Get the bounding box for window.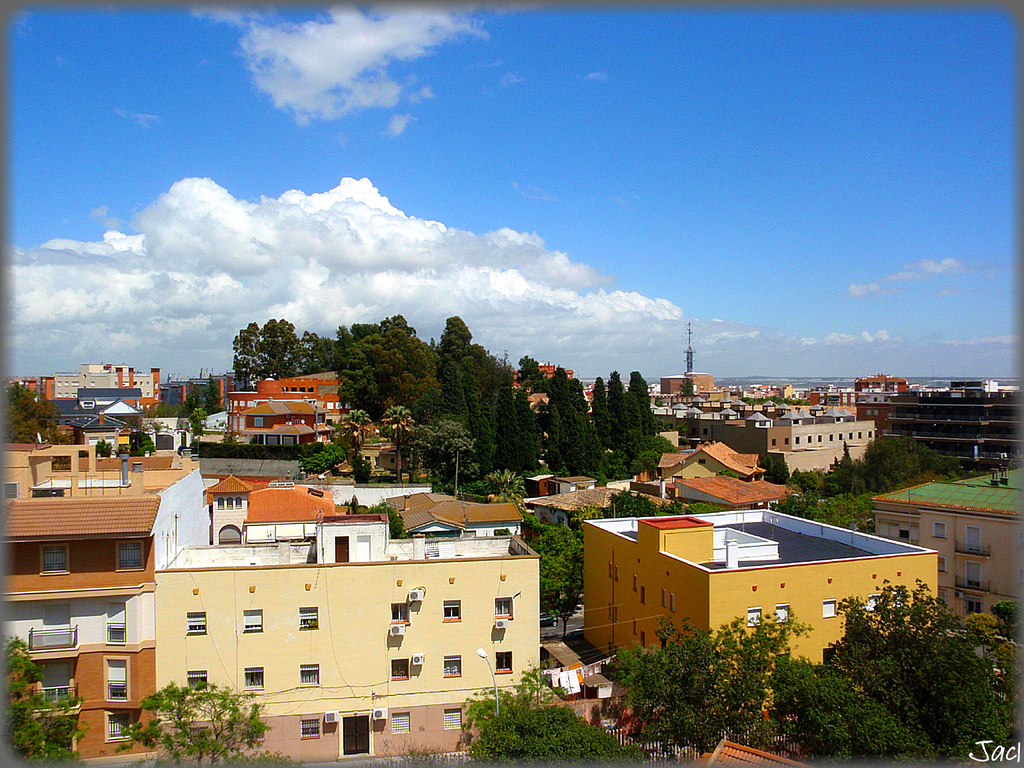
865,591,884,613.
